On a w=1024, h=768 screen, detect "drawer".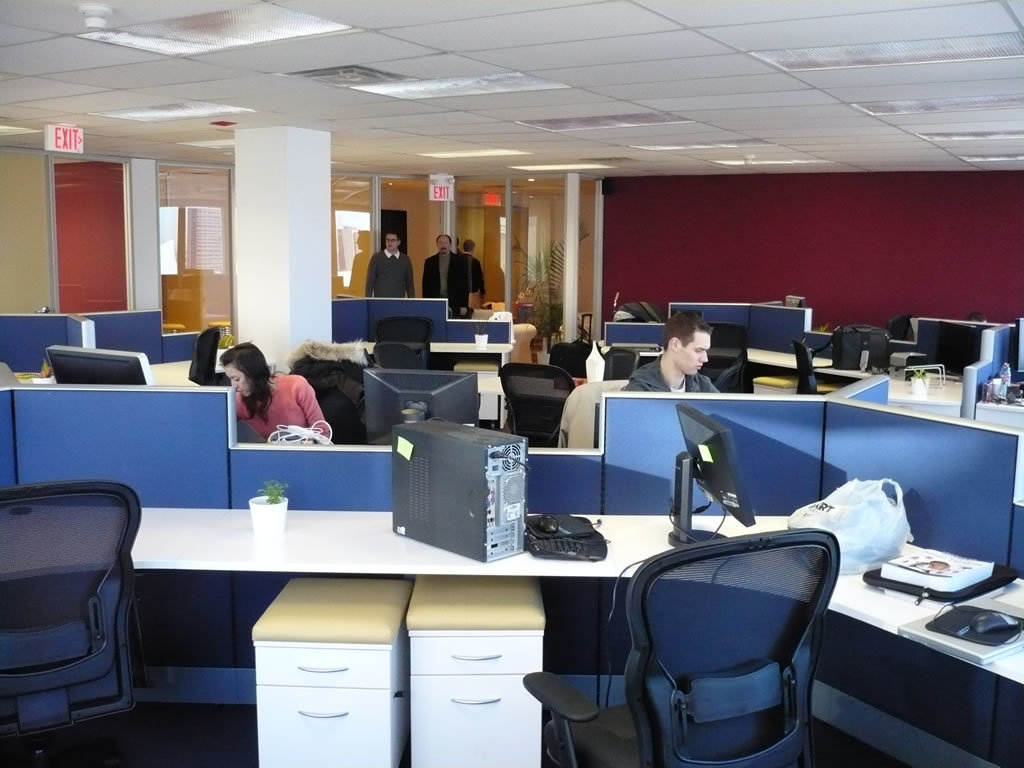
region(411, 674, 543, 767).
